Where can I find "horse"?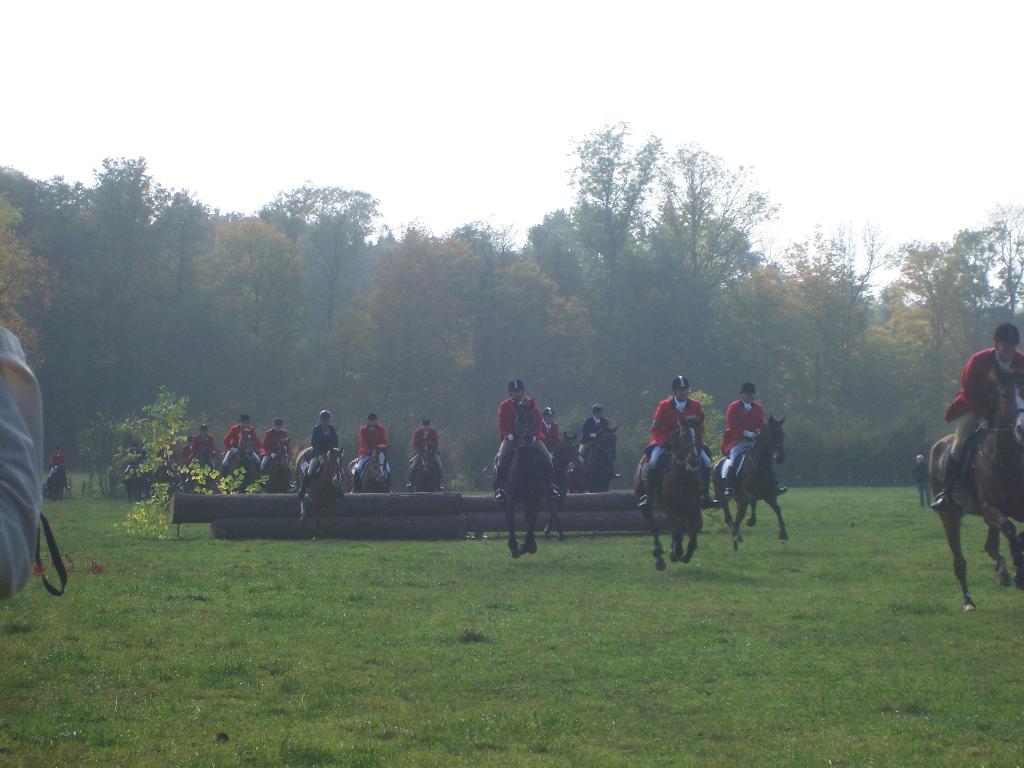
You can find it at (left=406, top=441, right=443, bottom=490).
